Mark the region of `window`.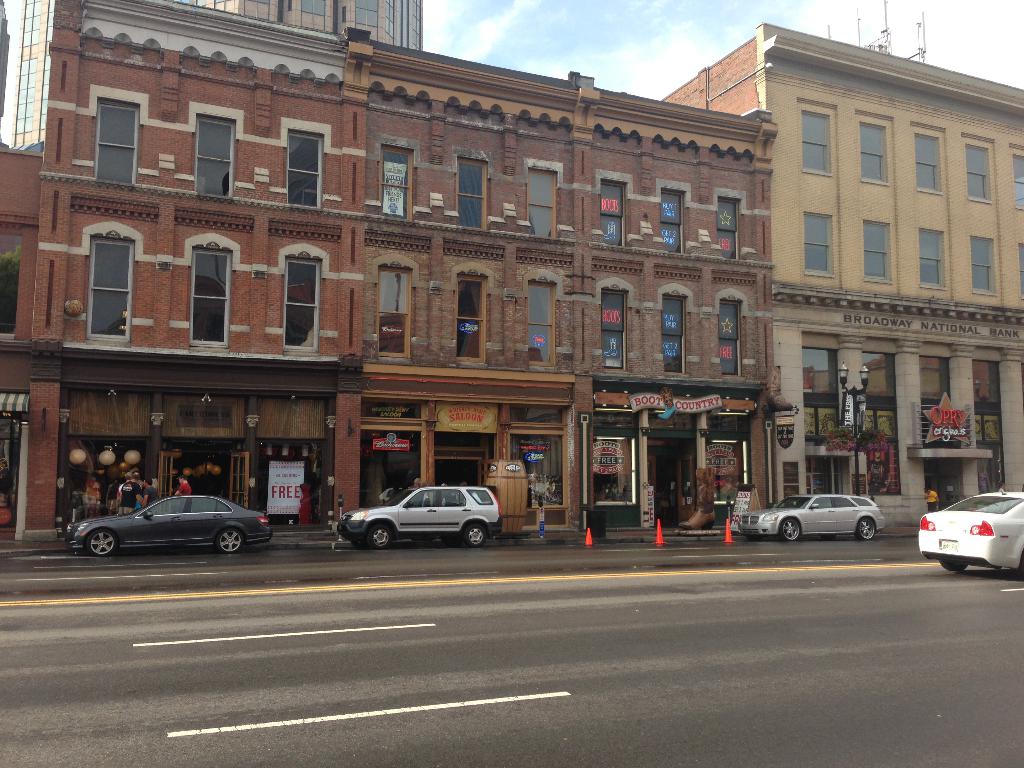
Region: (left=516, top=158, right=572, bottom=244).
